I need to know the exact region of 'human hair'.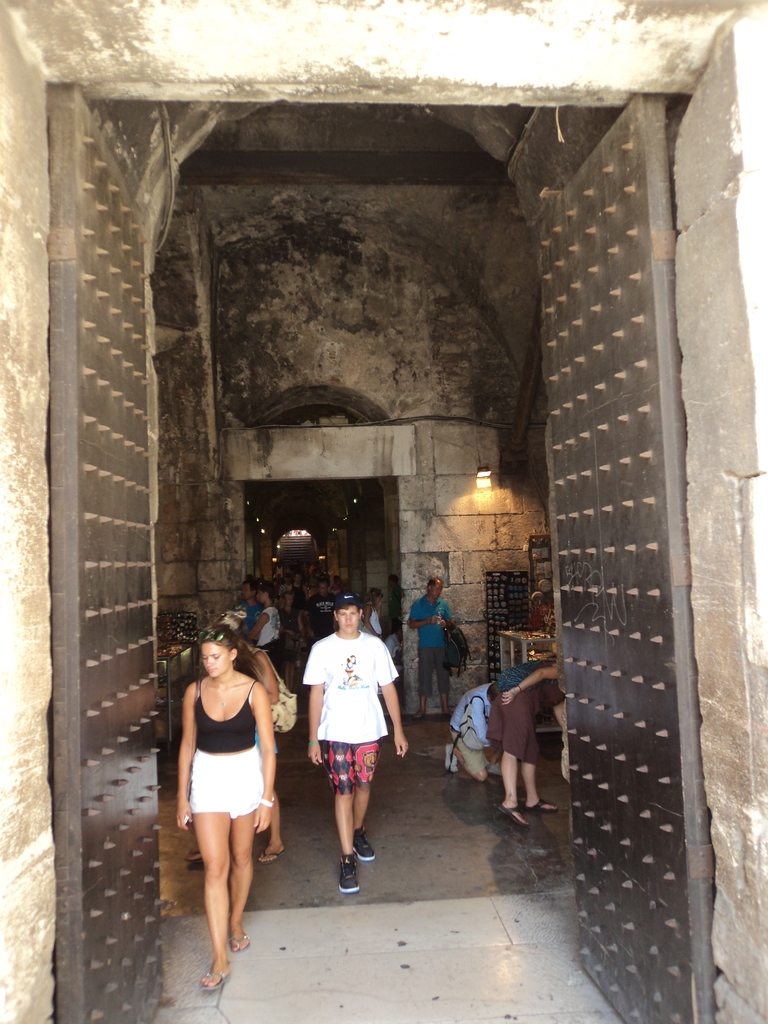
Region: <box>485,684,500,702</box>.
